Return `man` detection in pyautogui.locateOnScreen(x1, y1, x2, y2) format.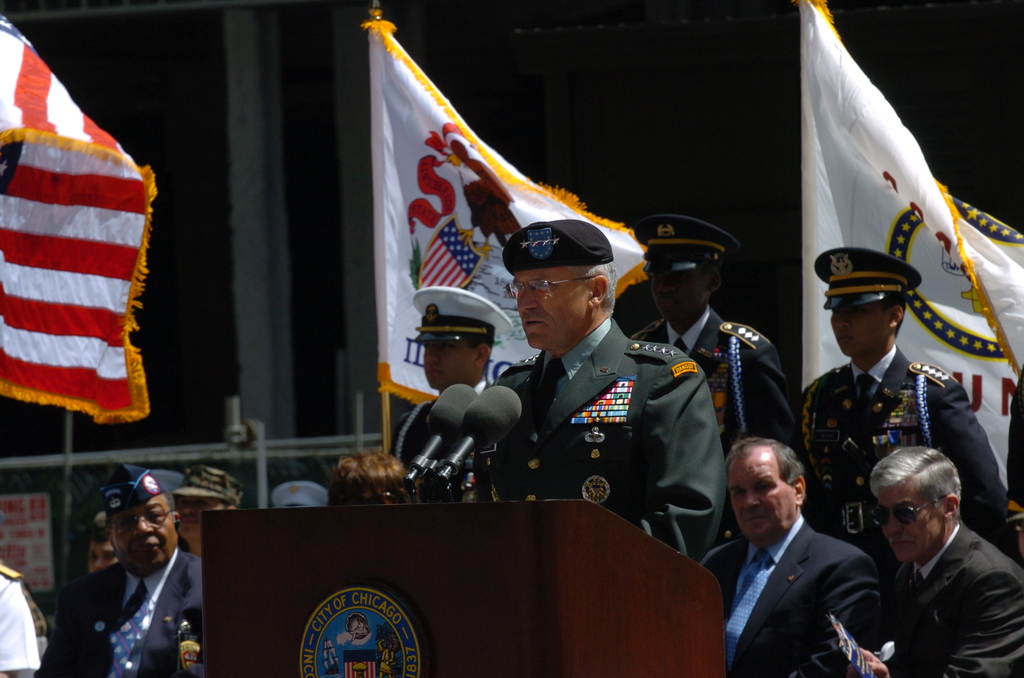
pyautogui.locateOnScreen(799, 248, 1021, 563).
